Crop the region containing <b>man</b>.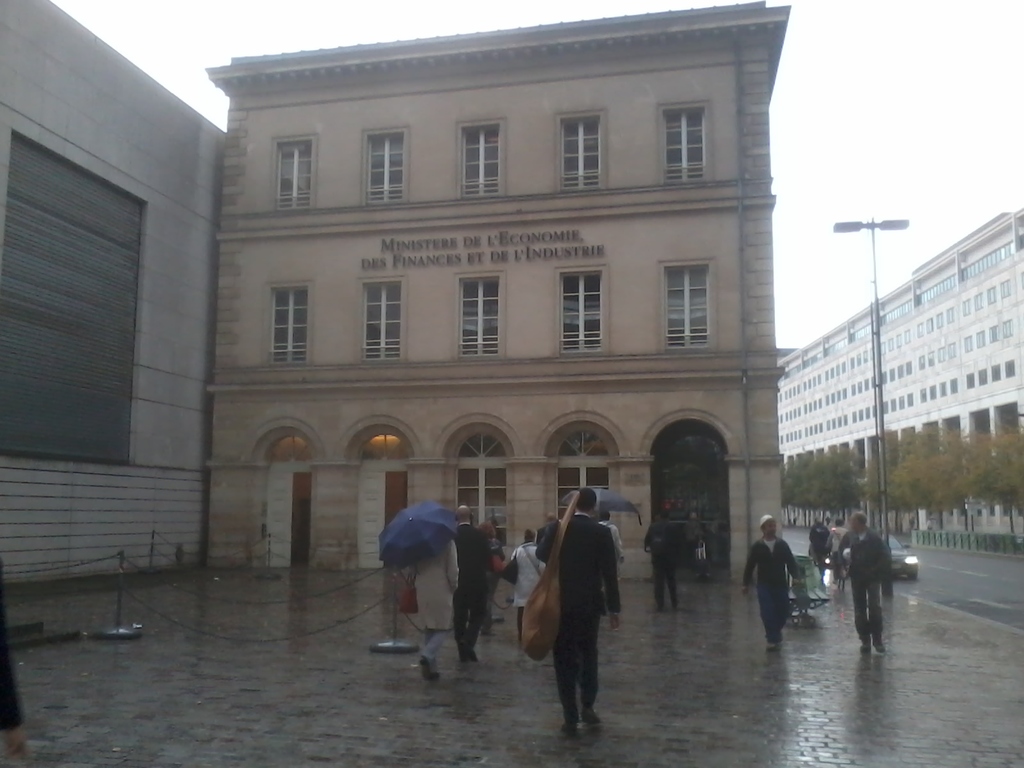
Crop region: Rect(452, 504, 497, 666).
